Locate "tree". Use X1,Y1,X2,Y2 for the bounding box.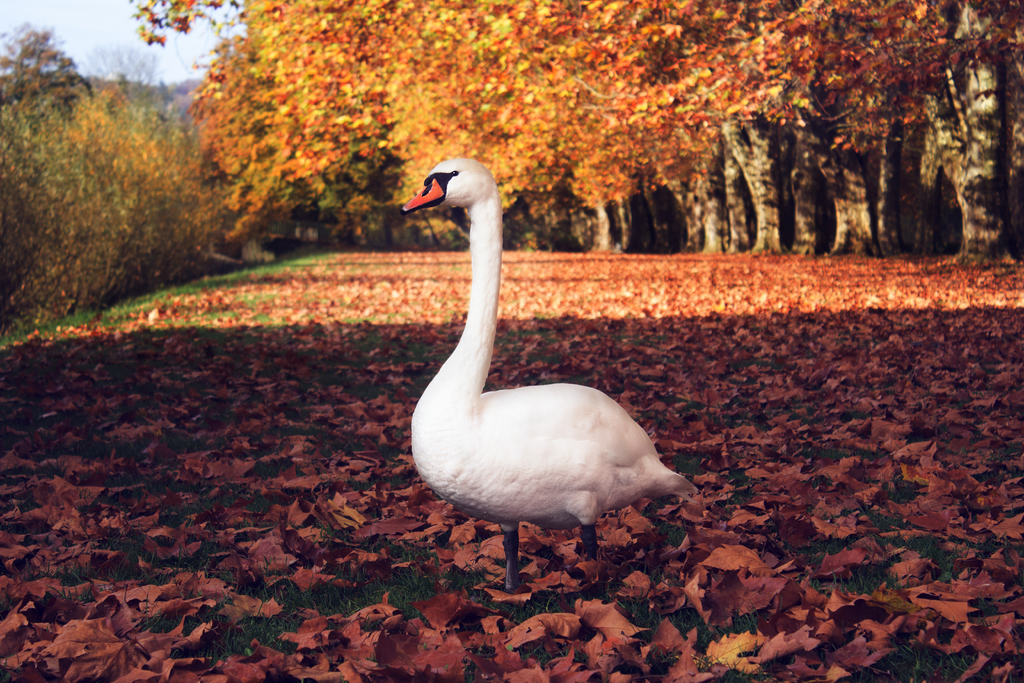
883,0,1023,258.
